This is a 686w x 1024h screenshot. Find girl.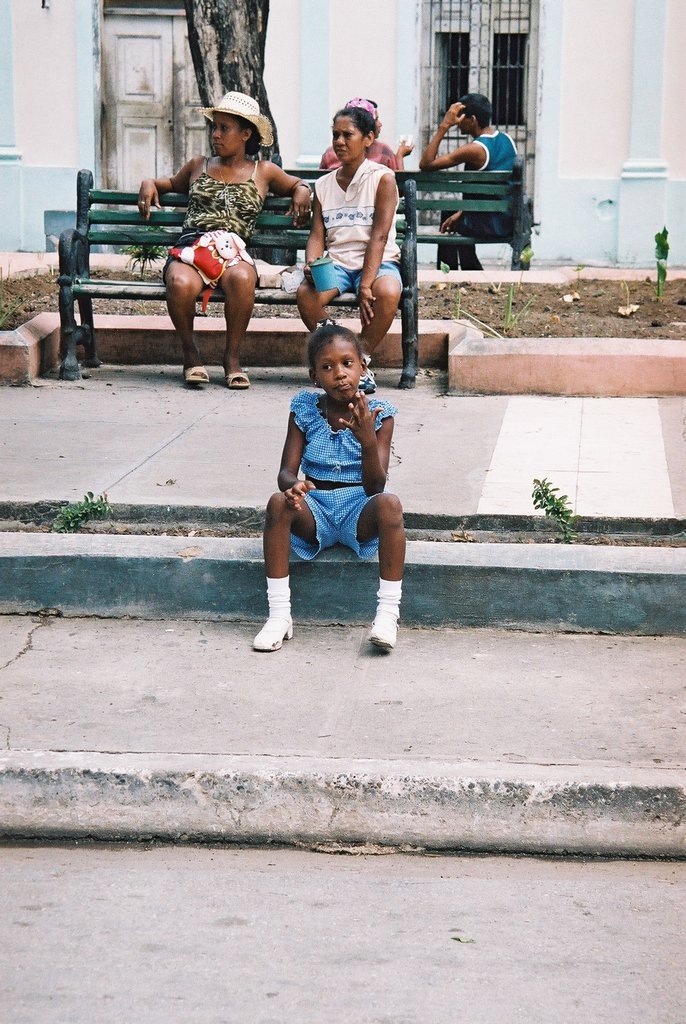
Bounding box: bbox=[254, 319, 402, 660].
